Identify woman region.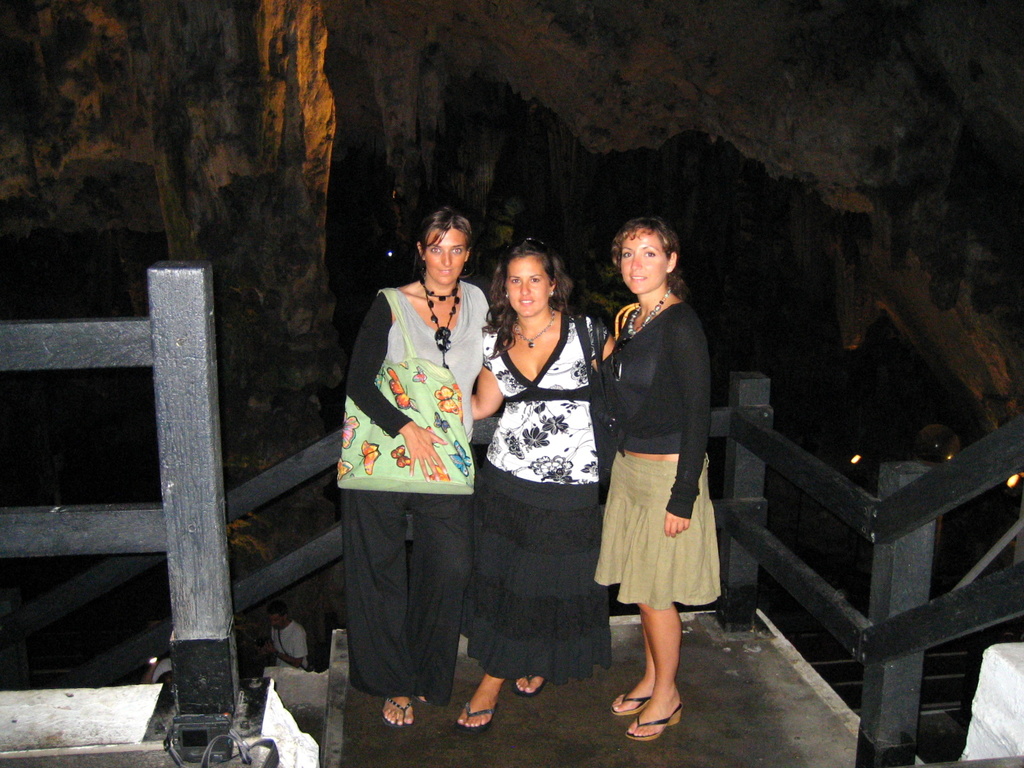
Region: locate(341, 205, 494, 728).
